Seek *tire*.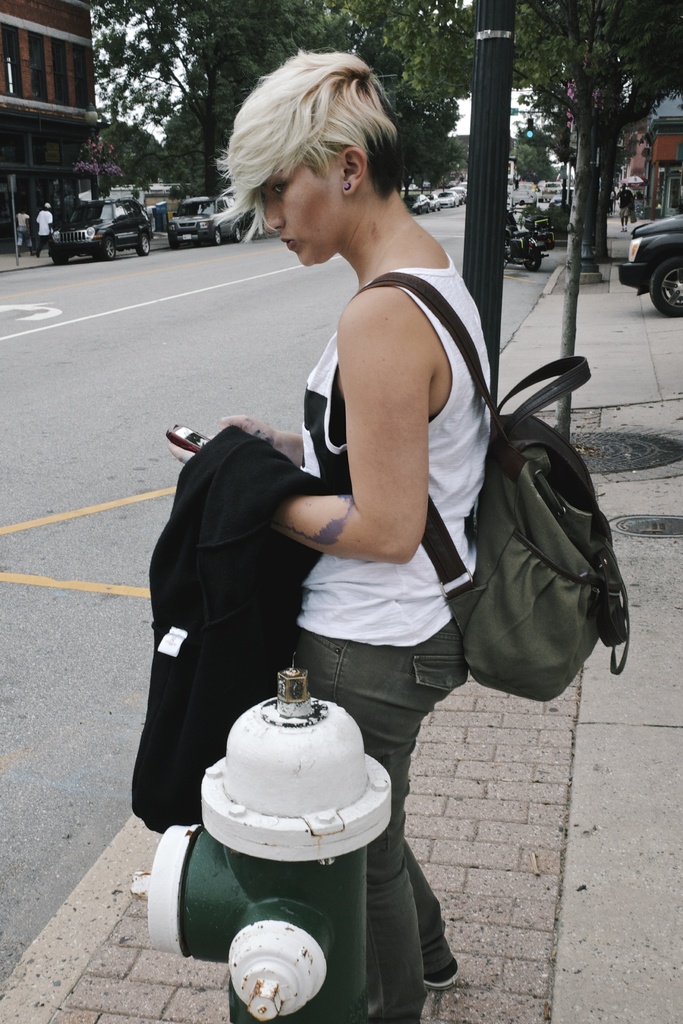
(left=201, top=227, right=219, bottom=248).
